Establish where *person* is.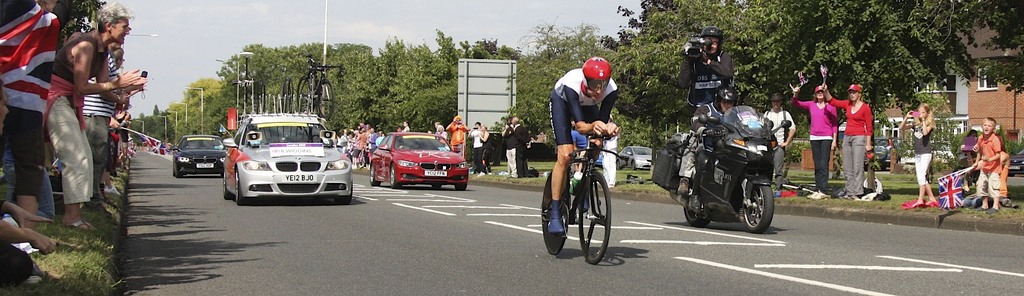
Established at detection(678, 85, 778, 190).
